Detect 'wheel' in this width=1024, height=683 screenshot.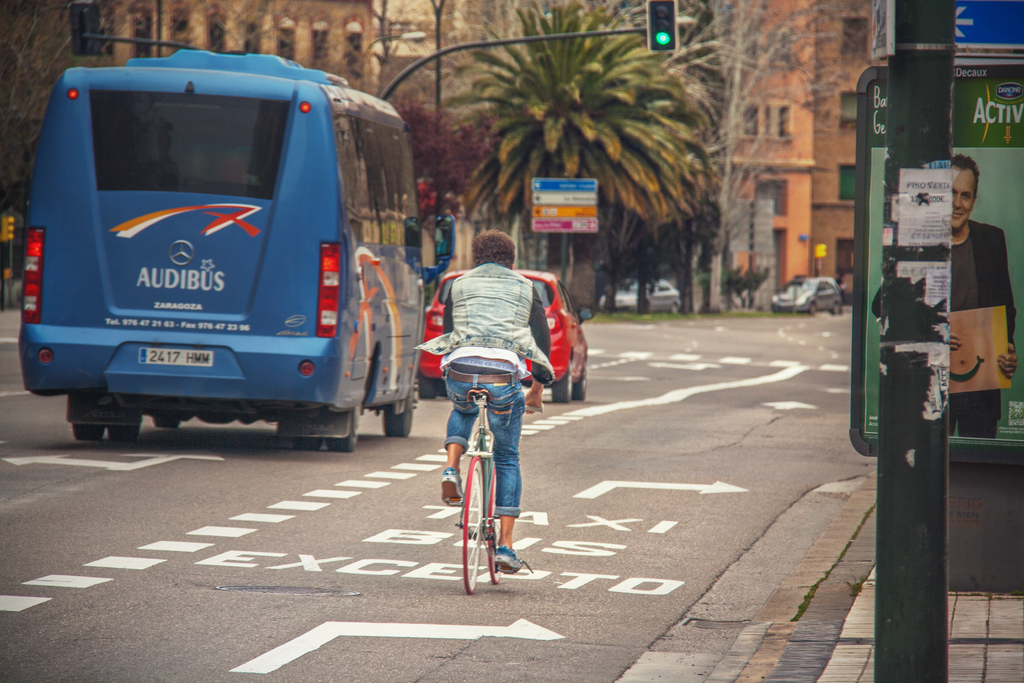
Detection: (x1=491, y1=475, x2=502, y2=583).
